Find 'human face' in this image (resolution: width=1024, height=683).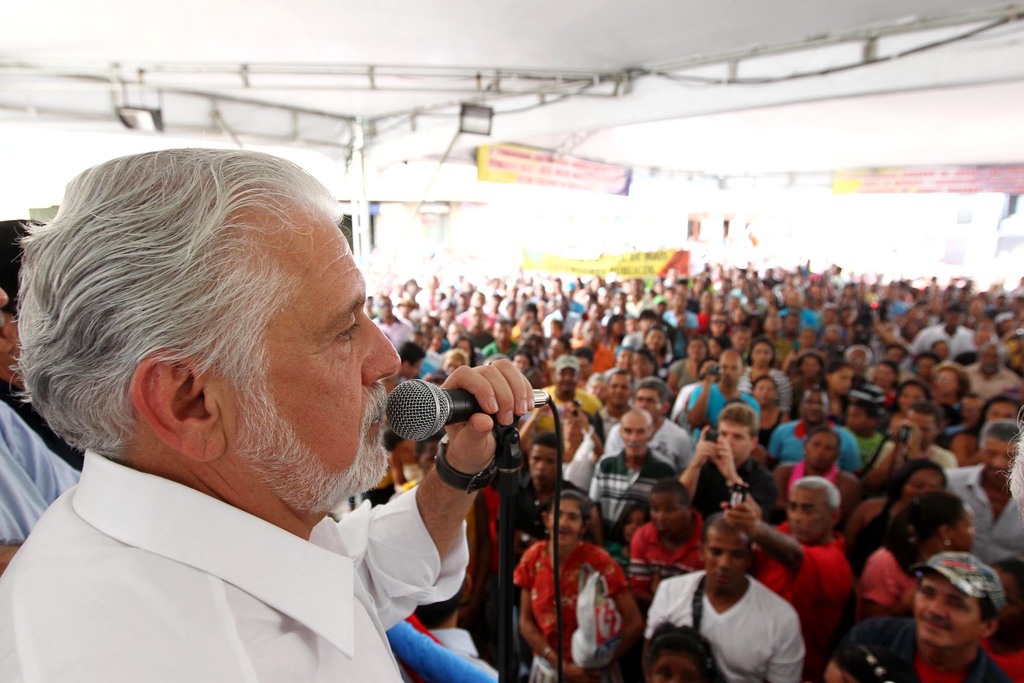
{"x1": 850, "y1": 351, "x2": 868, "y2": 372}.
